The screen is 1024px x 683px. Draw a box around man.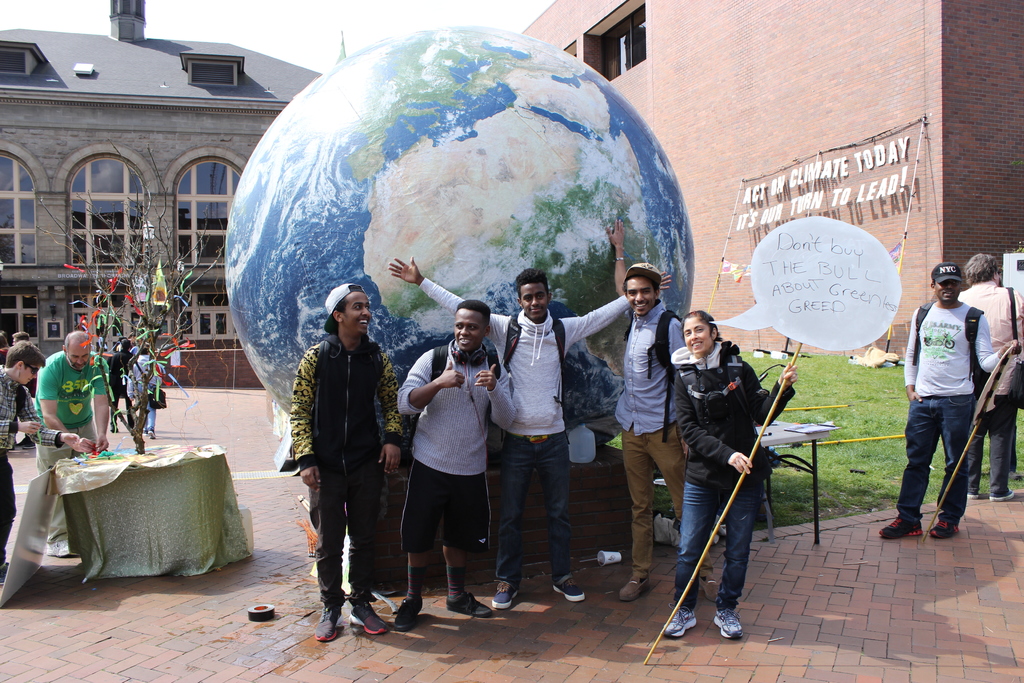
box=[391, 309, 516, 635].
